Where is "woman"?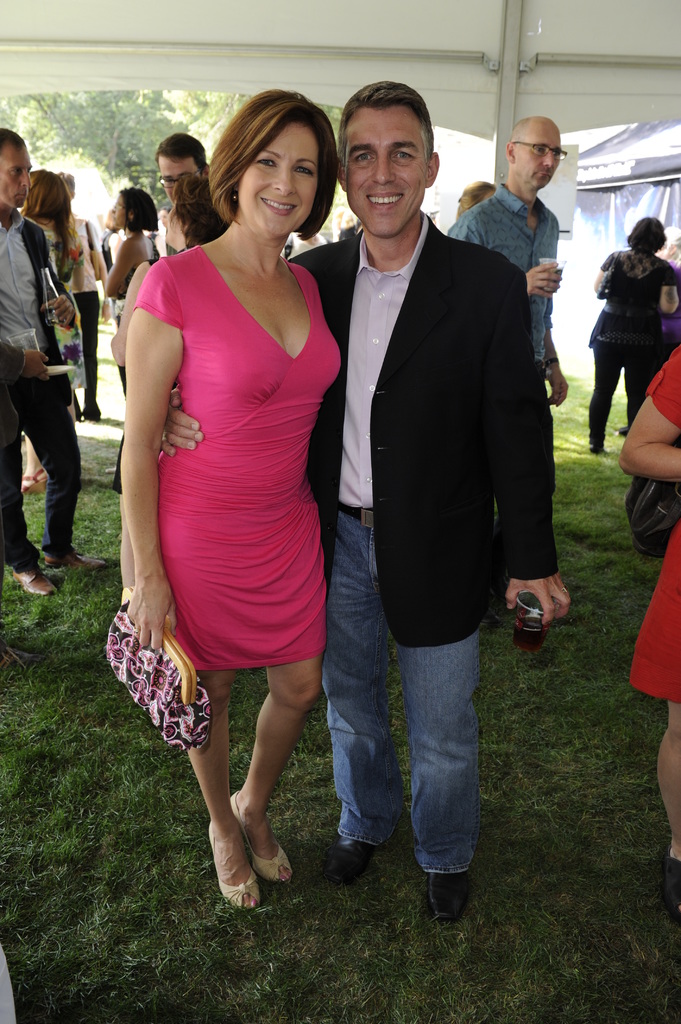
rect(615, 351, 680, 932).
